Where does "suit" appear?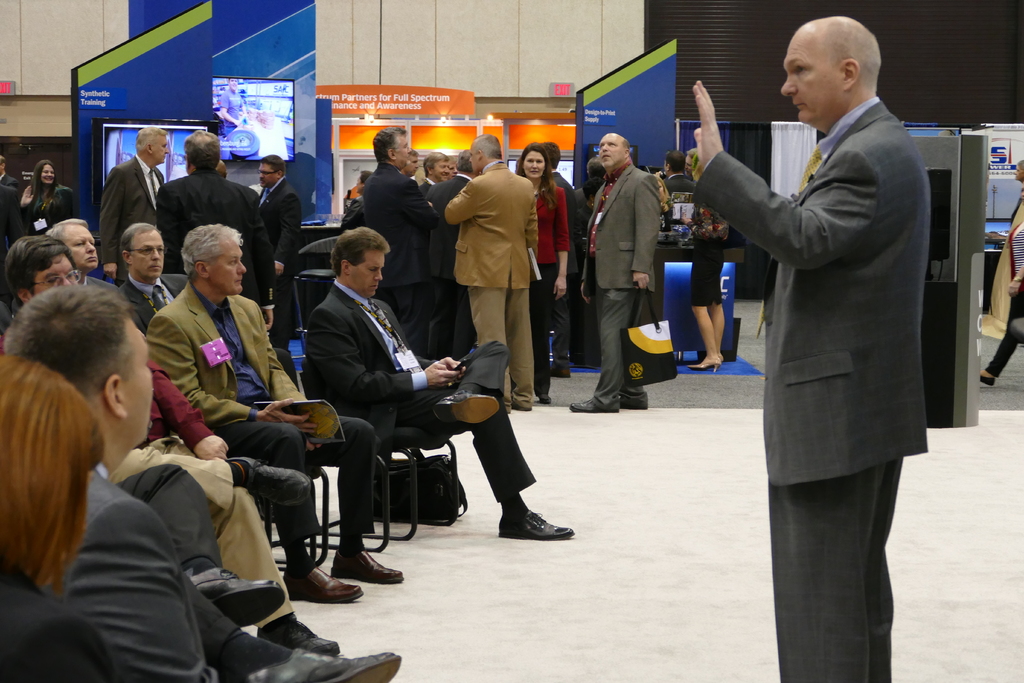
Appears at bbox(340, 202, 362, 230).
